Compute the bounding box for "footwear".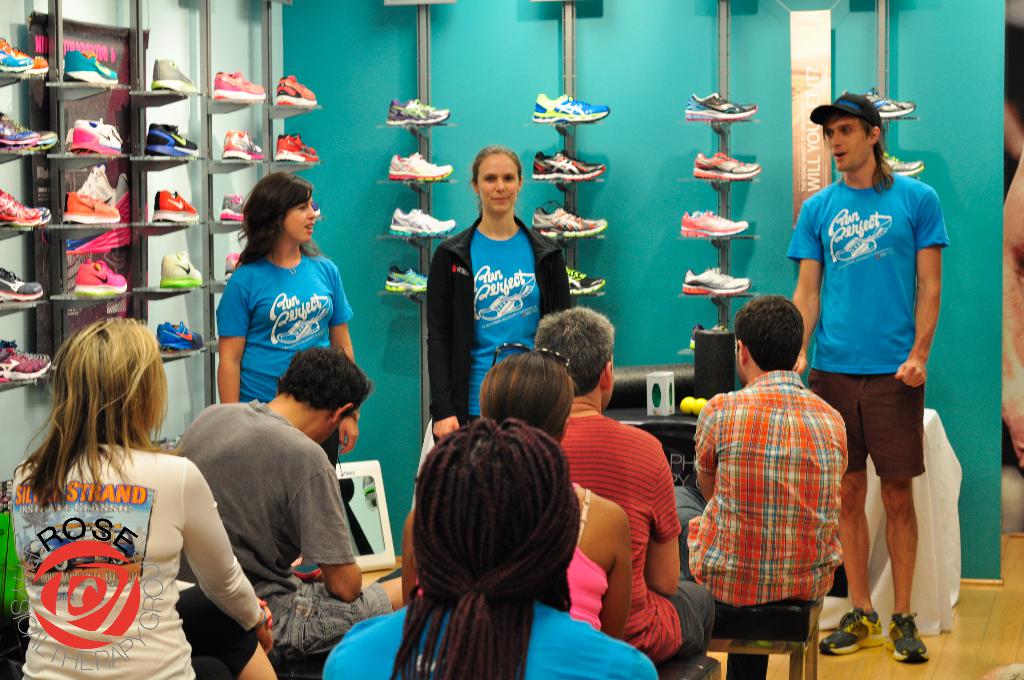
<box>533,149,605,182</box>.
